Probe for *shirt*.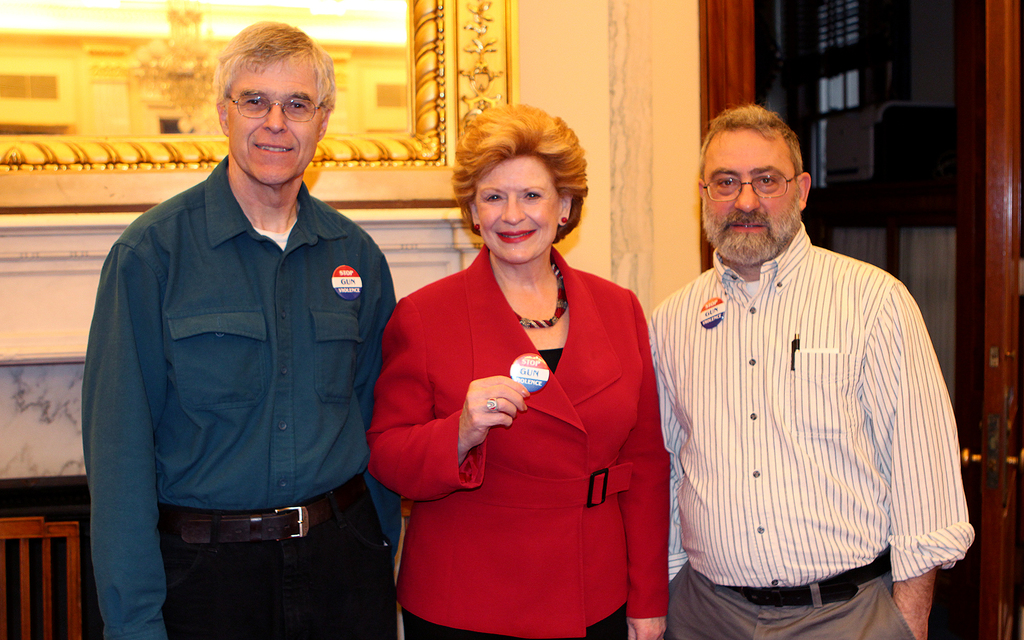
Probe result: {"left": 636, "top": 211, "right": 963, "bottom": 606}.
